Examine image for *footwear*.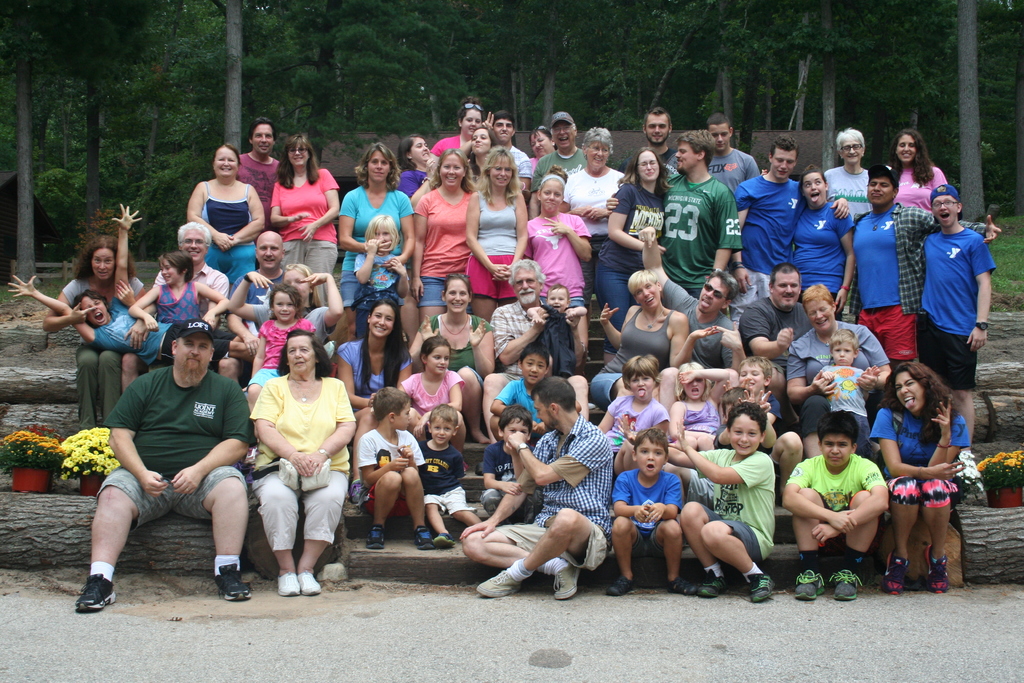
Examination result: 68:548:122:618.
